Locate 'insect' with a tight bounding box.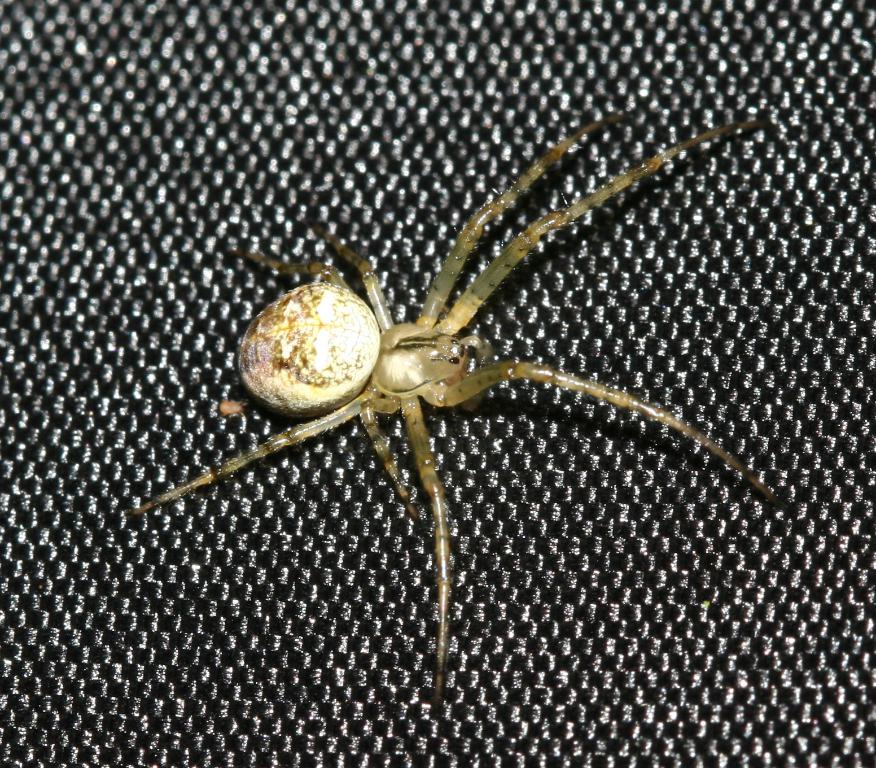
{"left": 138, "top": 112, "right": 776, "bottom": 718}.
